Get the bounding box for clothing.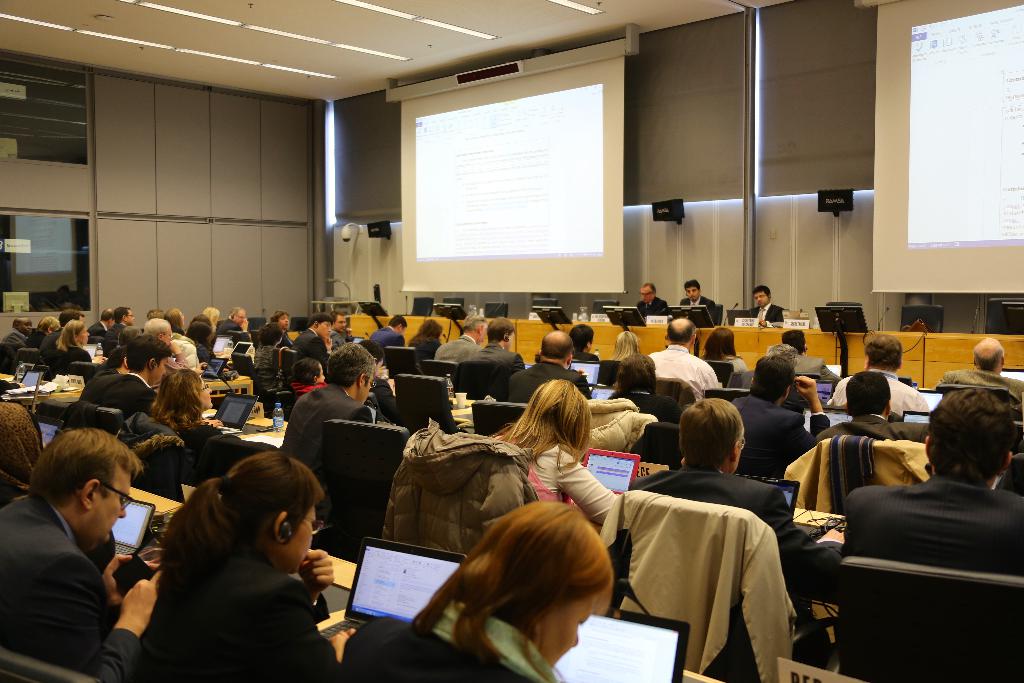
(733,369,814,411).
